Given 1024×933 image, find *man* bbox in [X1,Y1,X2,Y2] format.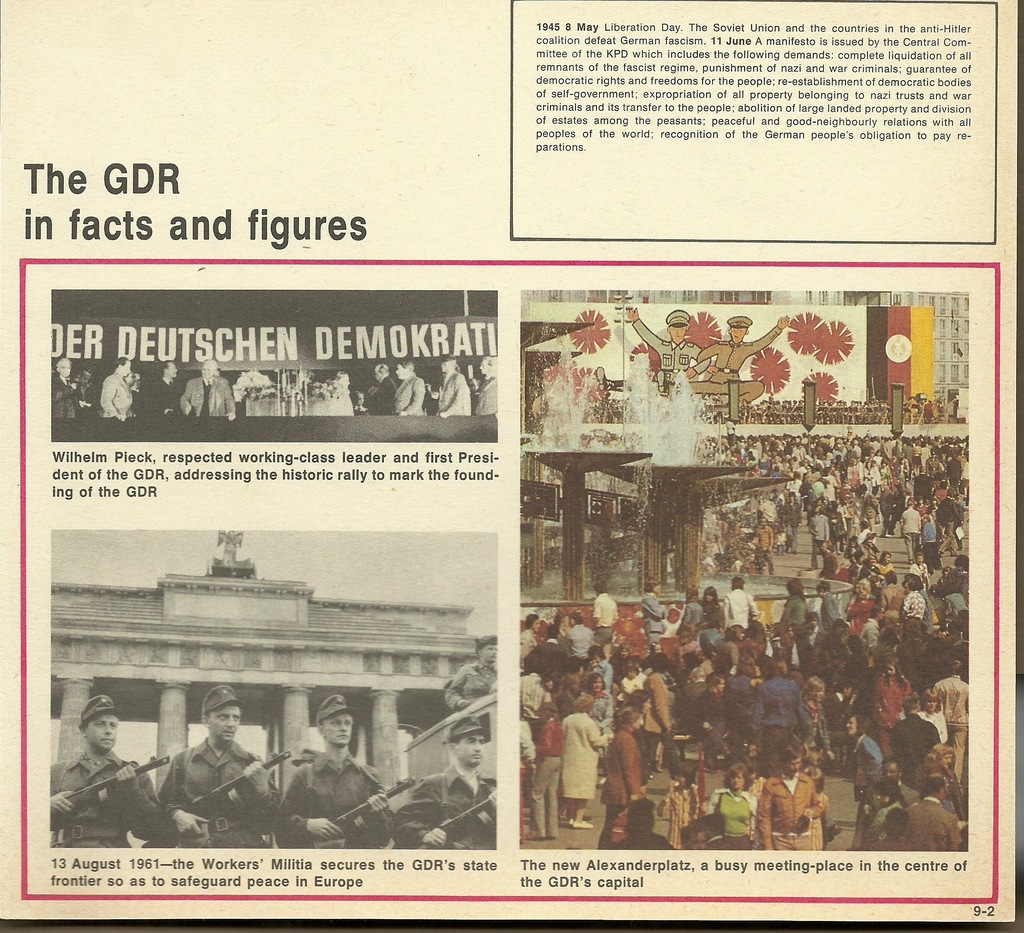
[51,354,77,418].
